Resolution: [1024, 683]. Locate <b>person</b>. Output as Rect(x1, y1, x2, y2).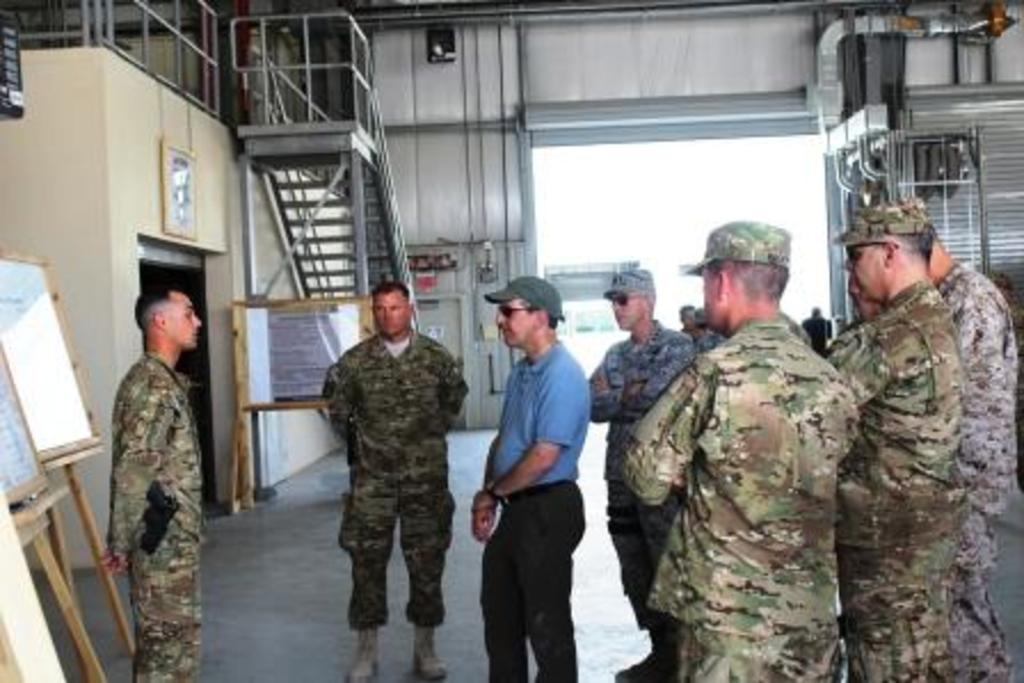
Rect(320, 279, 473, 681).
